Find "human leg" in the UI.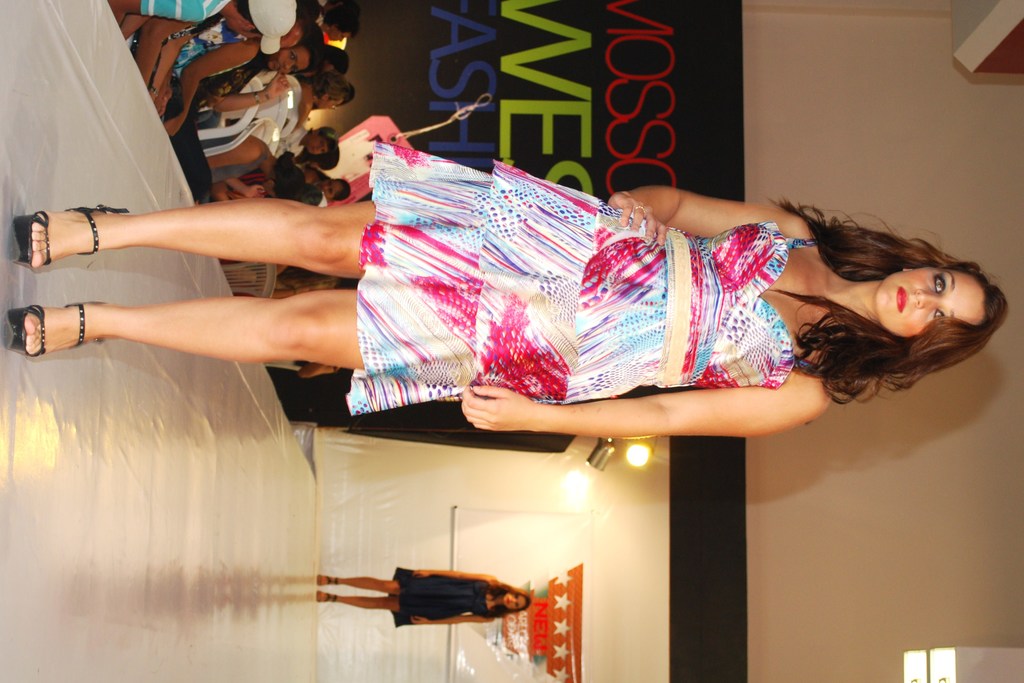
UI element at {"left": 319, "top": 579, "right": 427, "bottom": 591}.
